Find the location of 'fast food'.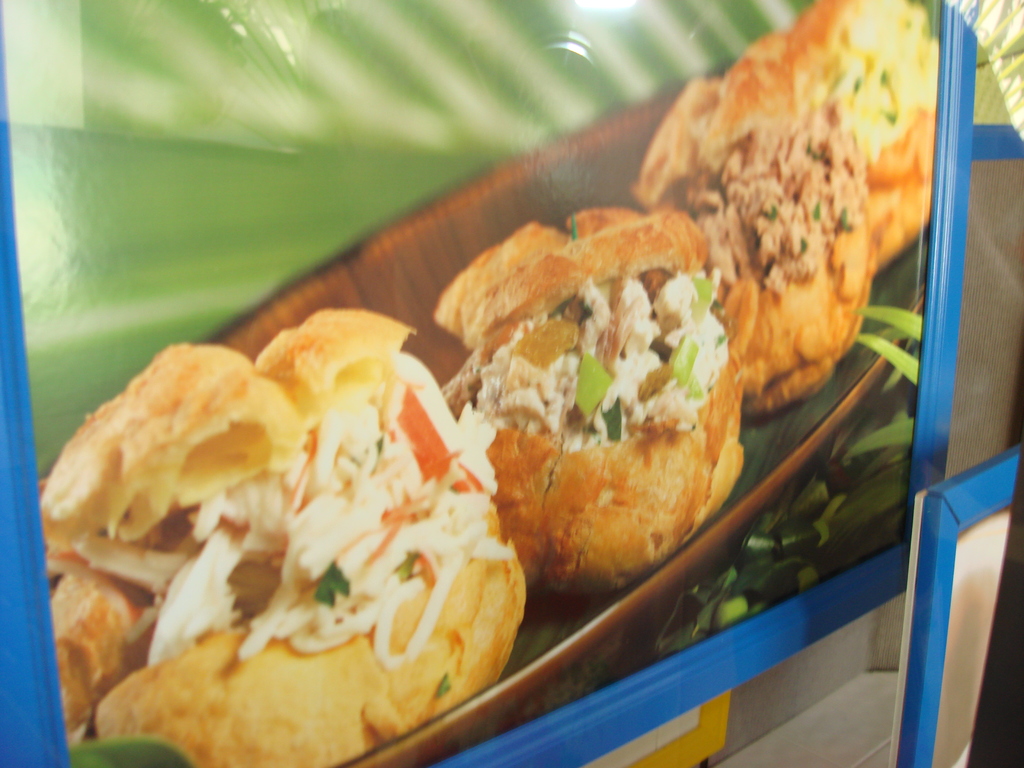
Location: <bbox>440, 200, 752, 591</bbox>.
